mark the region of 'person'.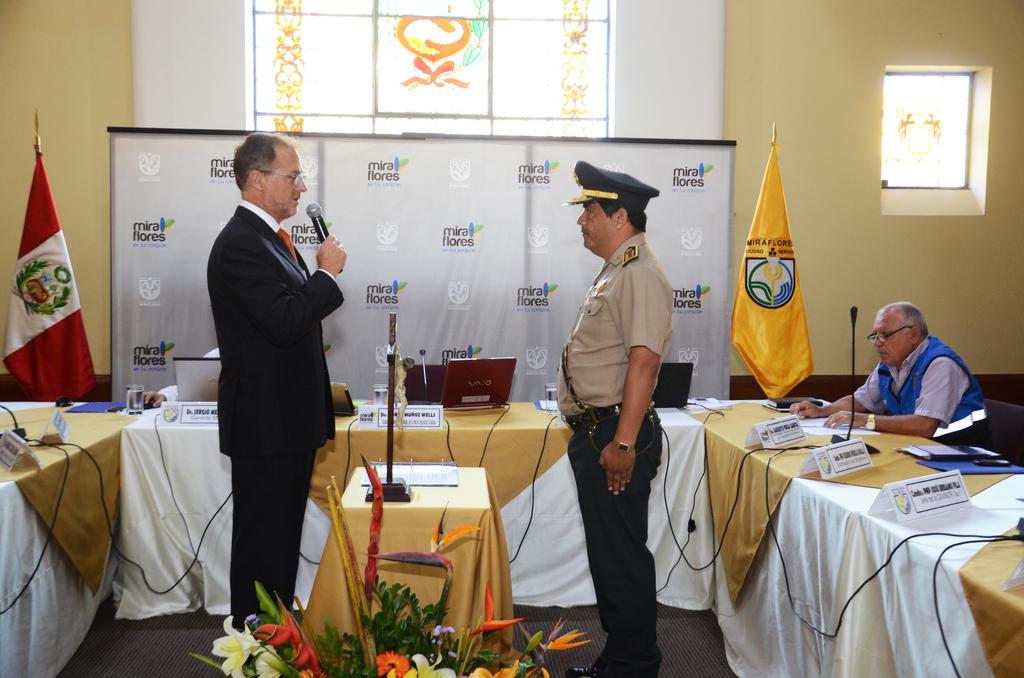
Region: x1=788 y1=303 x2=990 y2=442.
